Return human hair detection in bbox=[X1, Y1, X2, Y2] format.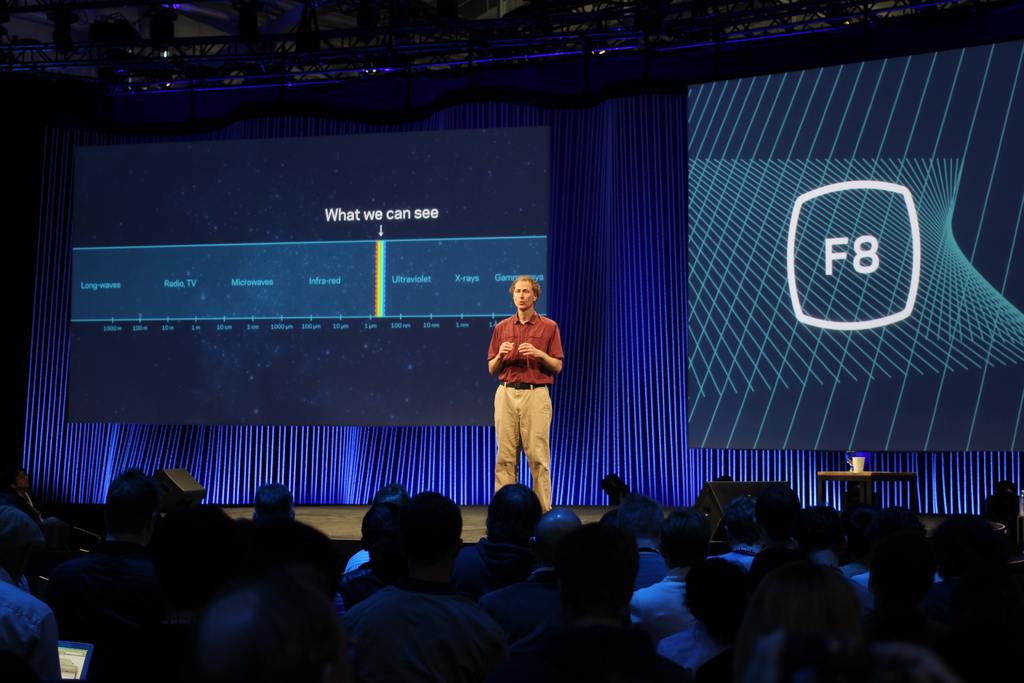
bbox=[792, 503, 841, 553].
